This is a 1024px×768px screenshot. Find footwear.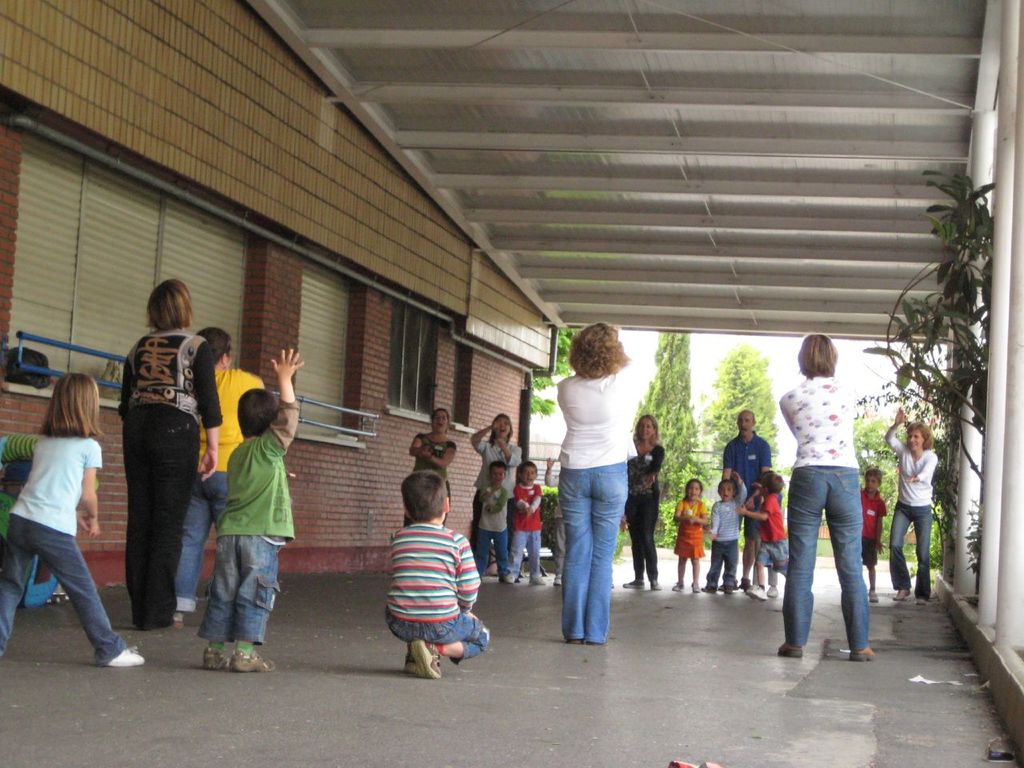
Bounding box: left=850, top=645, right=878, bottom=661.
